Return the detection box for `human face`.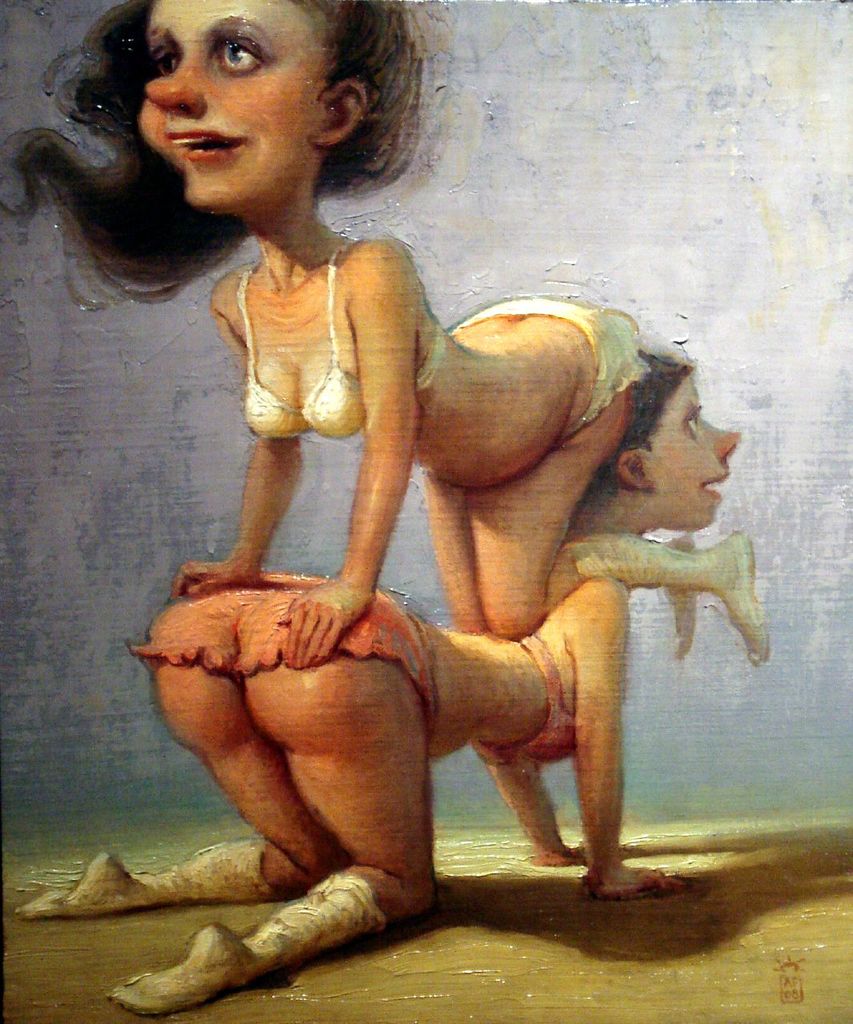
[138,0,323,202].
